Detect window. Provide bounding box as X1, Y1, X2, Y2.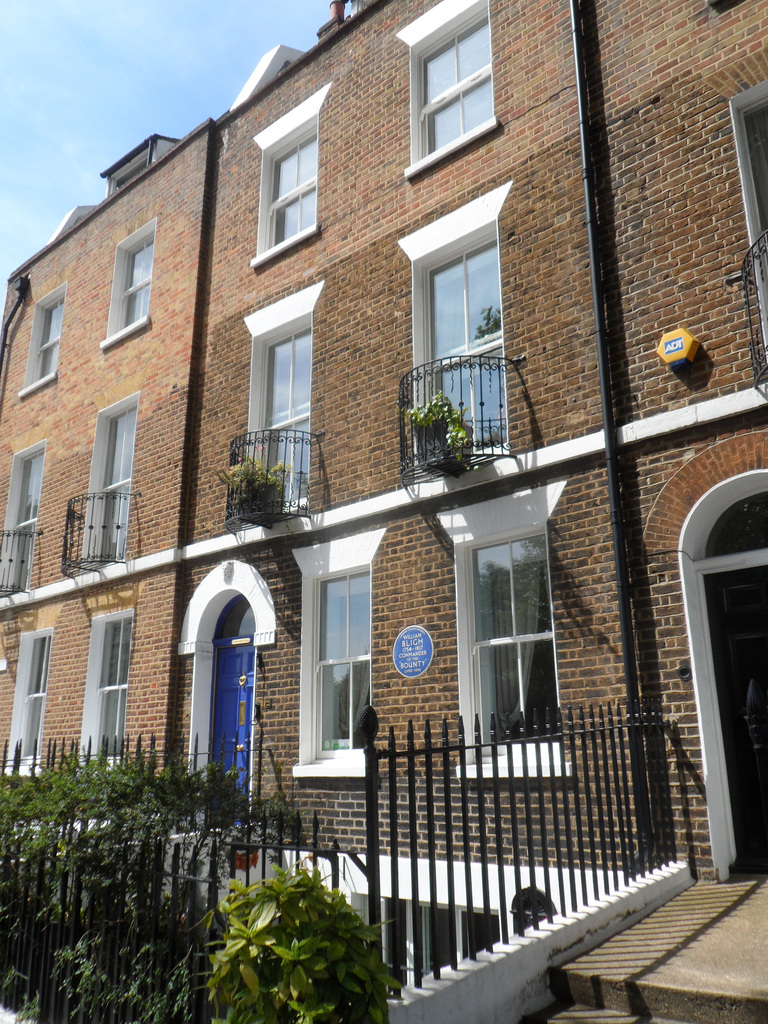
0, 444, 45, 601.
